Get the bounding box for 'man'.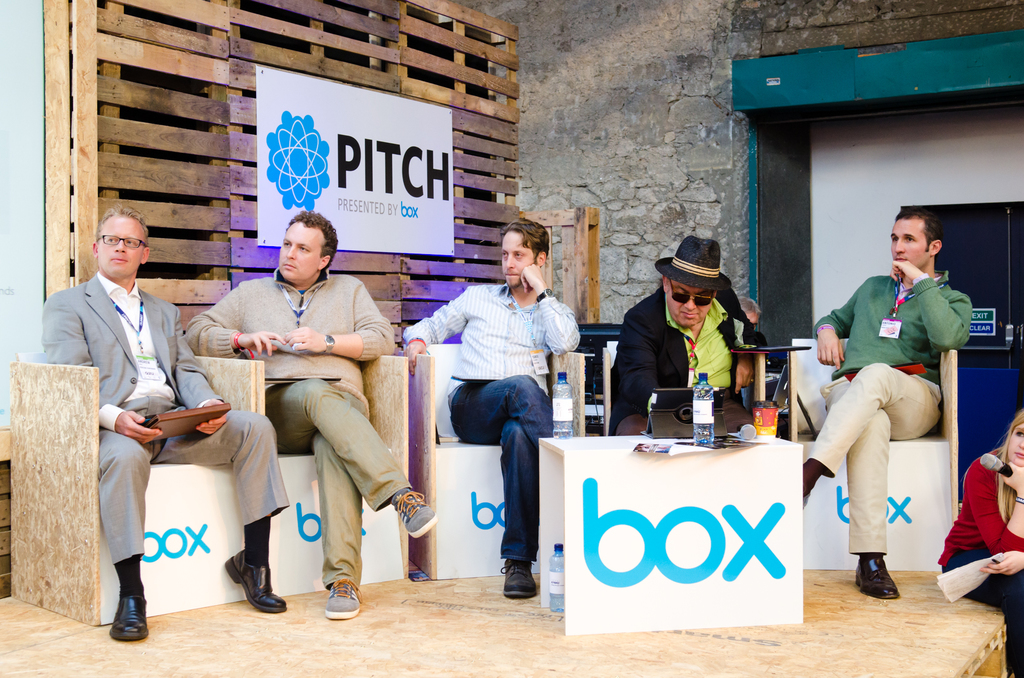
bbox=(41, 195, 238, 624).
